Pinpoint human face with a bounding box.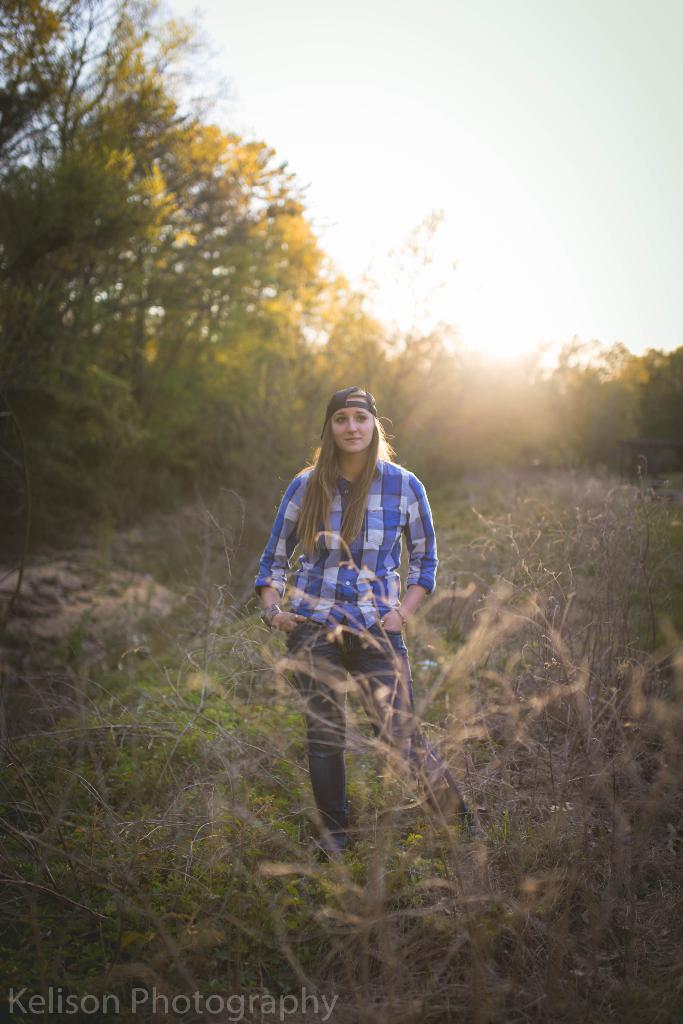
325 383 370 451.
